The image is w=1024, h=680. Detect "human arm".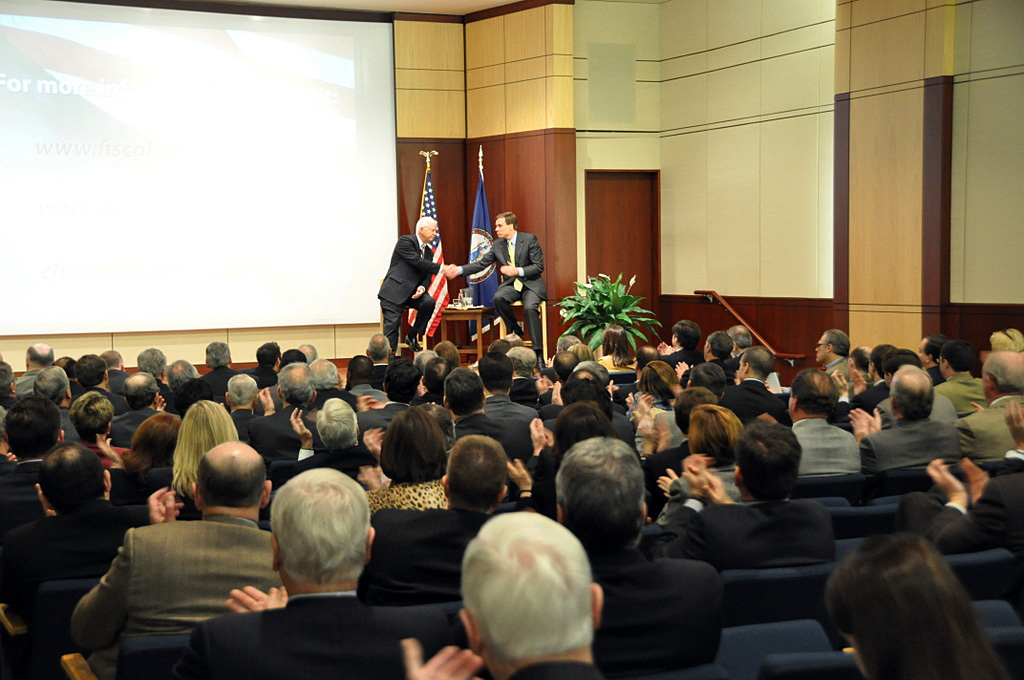
Detection: [x1=676, y1=363, x2=691, y2=377].
